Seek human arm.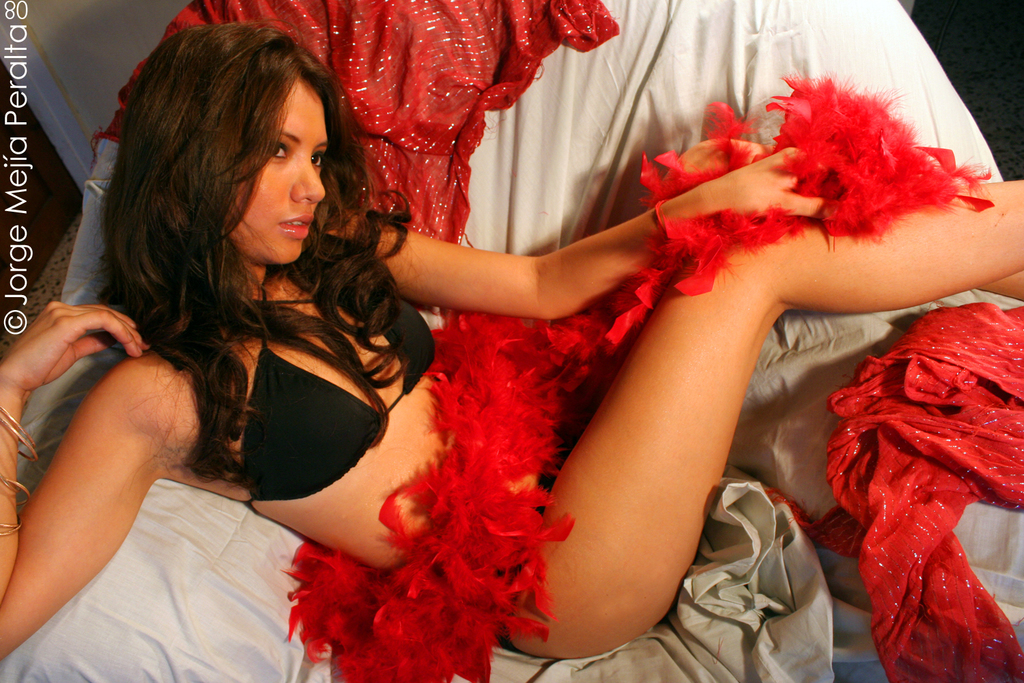
(left=380, top=145, right=833, bottom=320).
